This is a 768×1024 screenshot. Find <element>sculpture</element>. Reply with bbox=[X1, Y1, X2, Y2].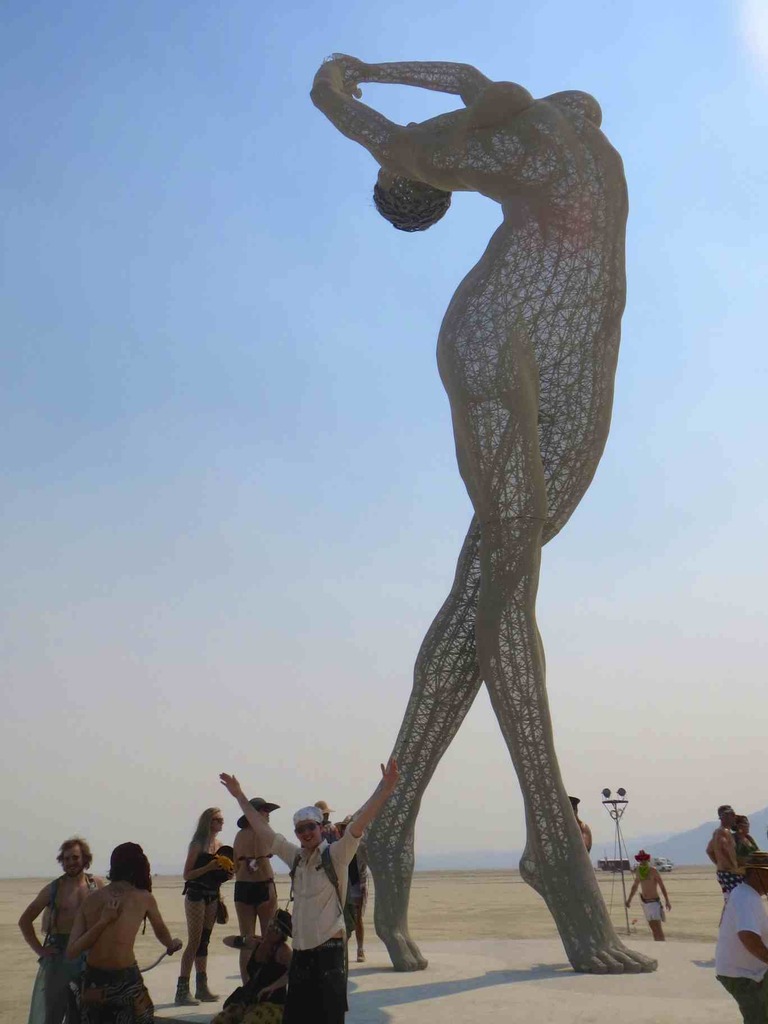
bbox=[283, 22, 662, 973].
